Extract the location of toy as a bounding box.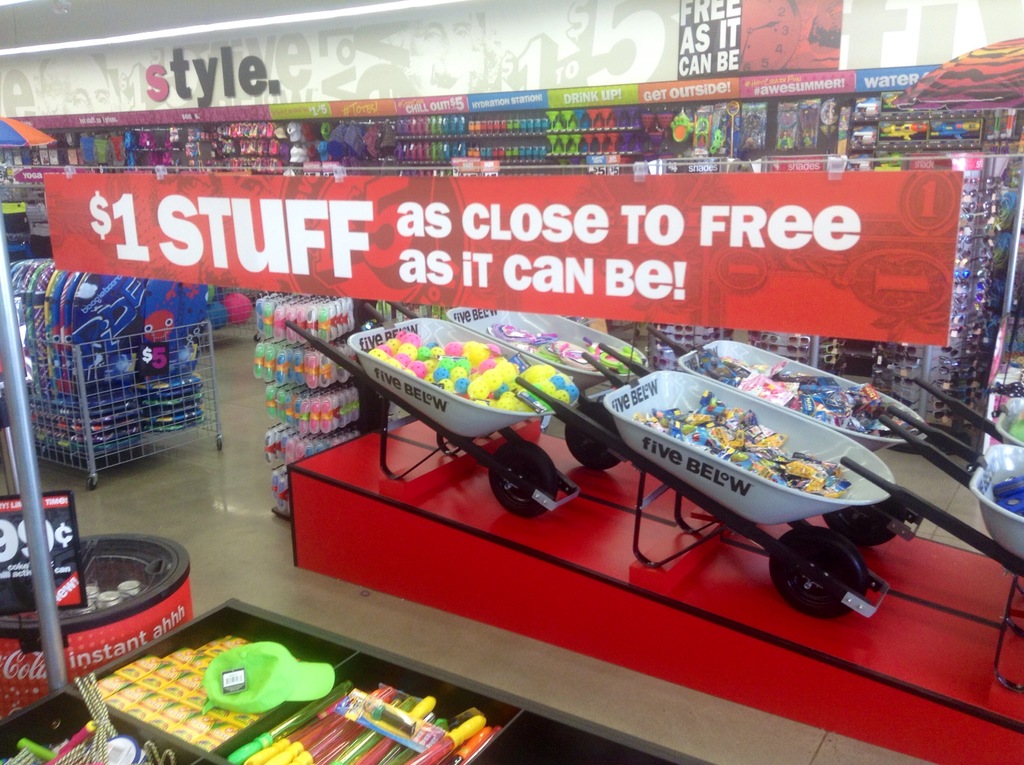
331/297/343/335.
